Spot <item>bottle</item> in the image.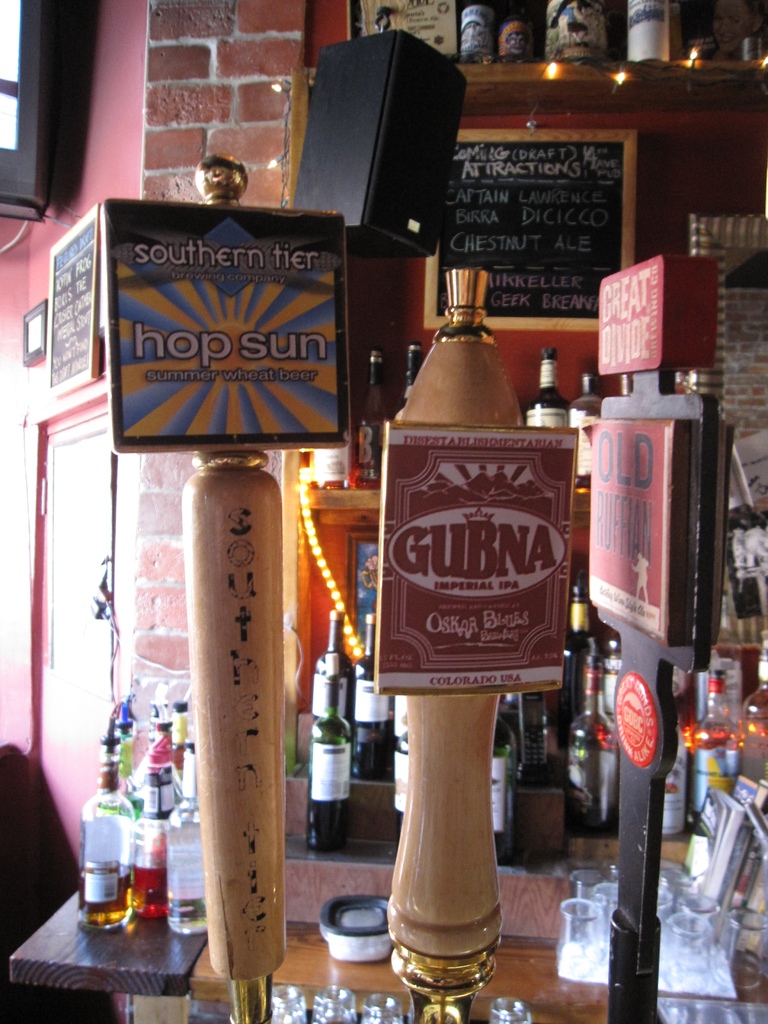
<item>bottle</item> found at (724,519,767,639).
